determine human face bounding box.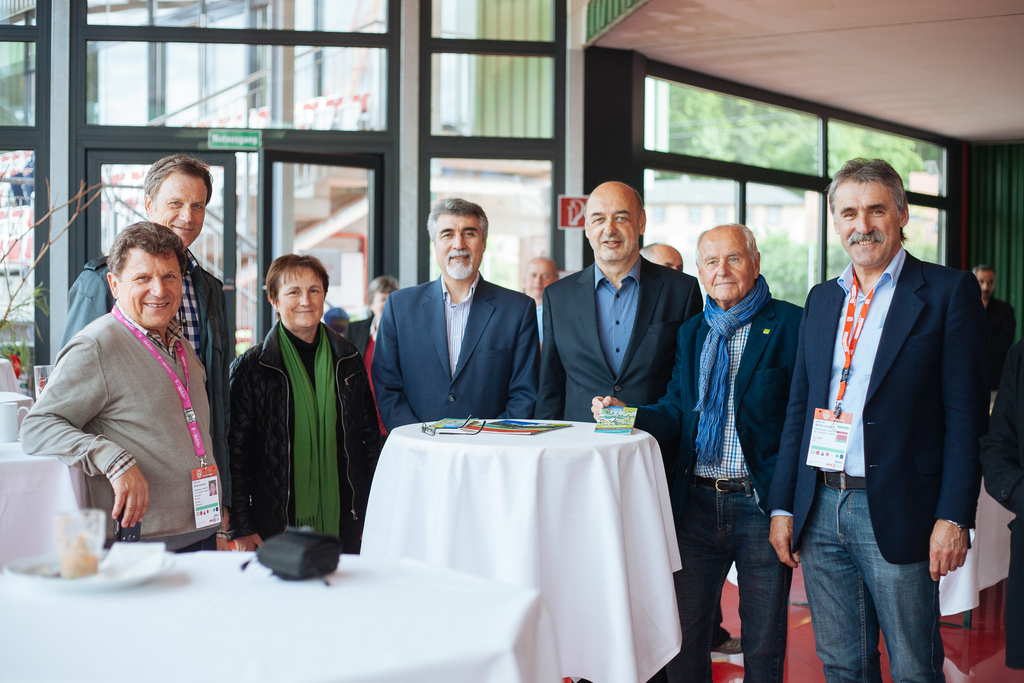
Determined: [276,272,326,324].
